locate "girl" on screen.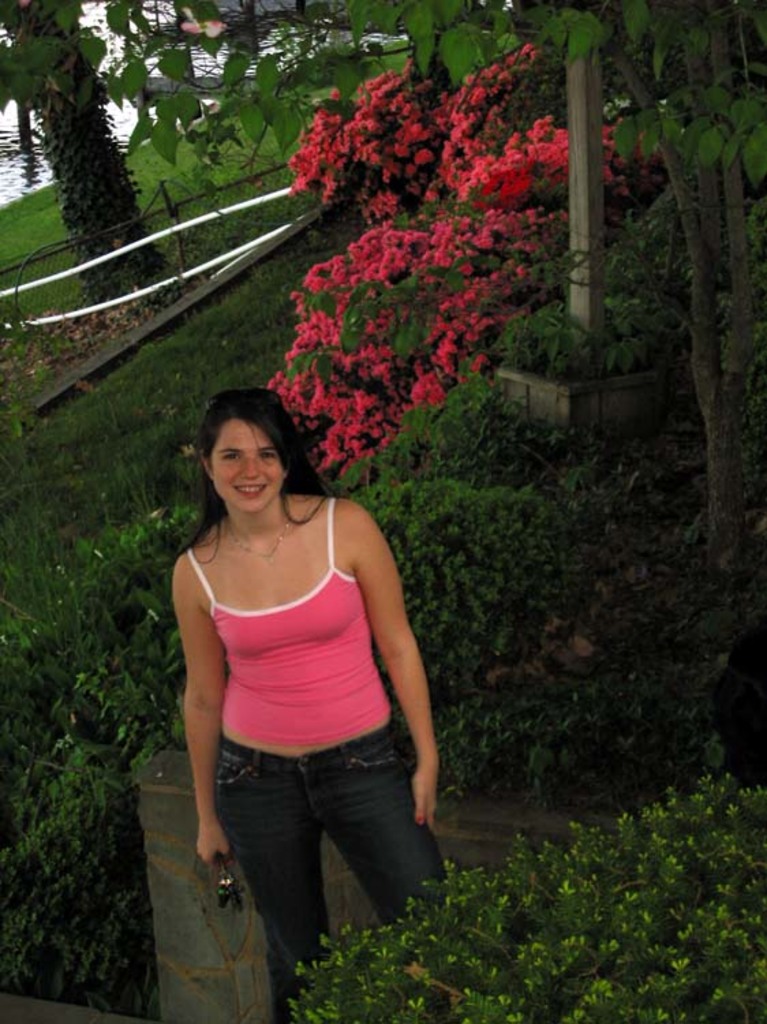
On screen at [x1=167, y1=384, x2=445, y2=1023].
